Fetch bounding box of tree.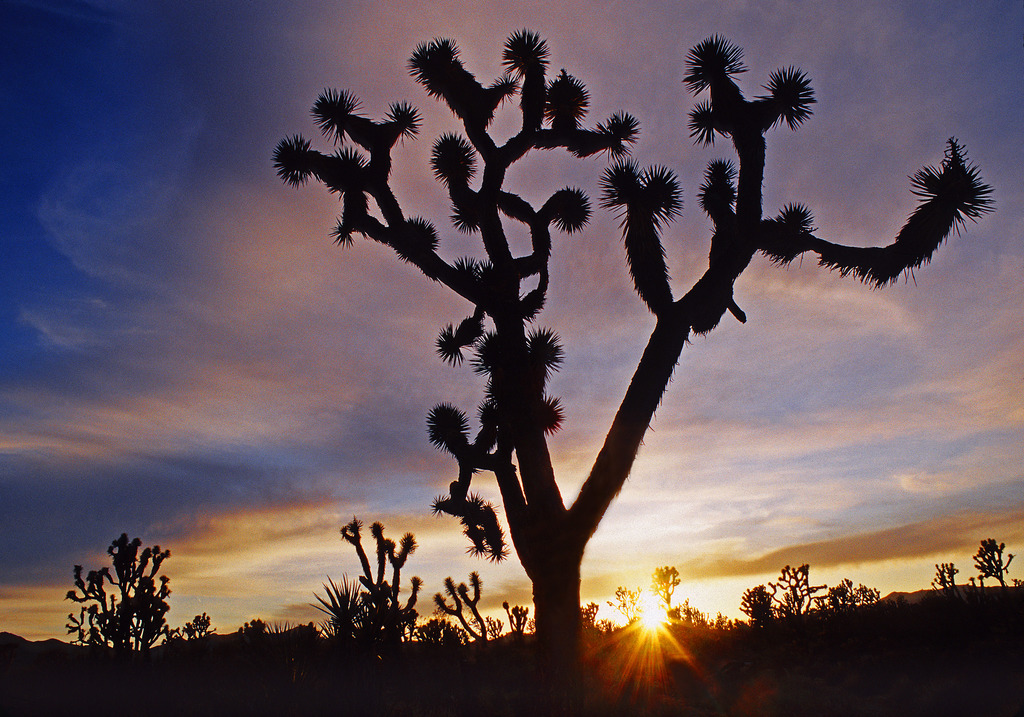
Bbox: box=[335, 517, 426, 659].
